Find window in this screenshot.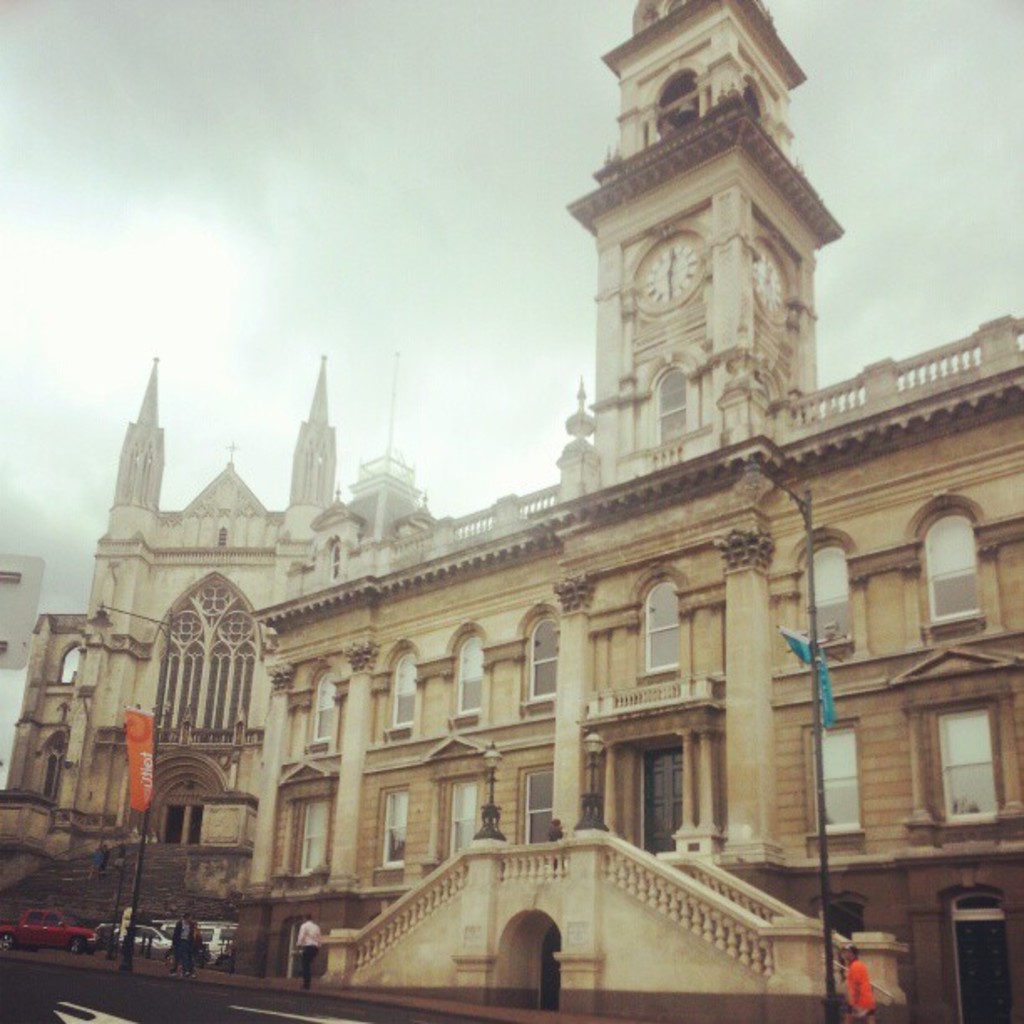
The bounding box for window is box=[524, 599, 554, 713].
